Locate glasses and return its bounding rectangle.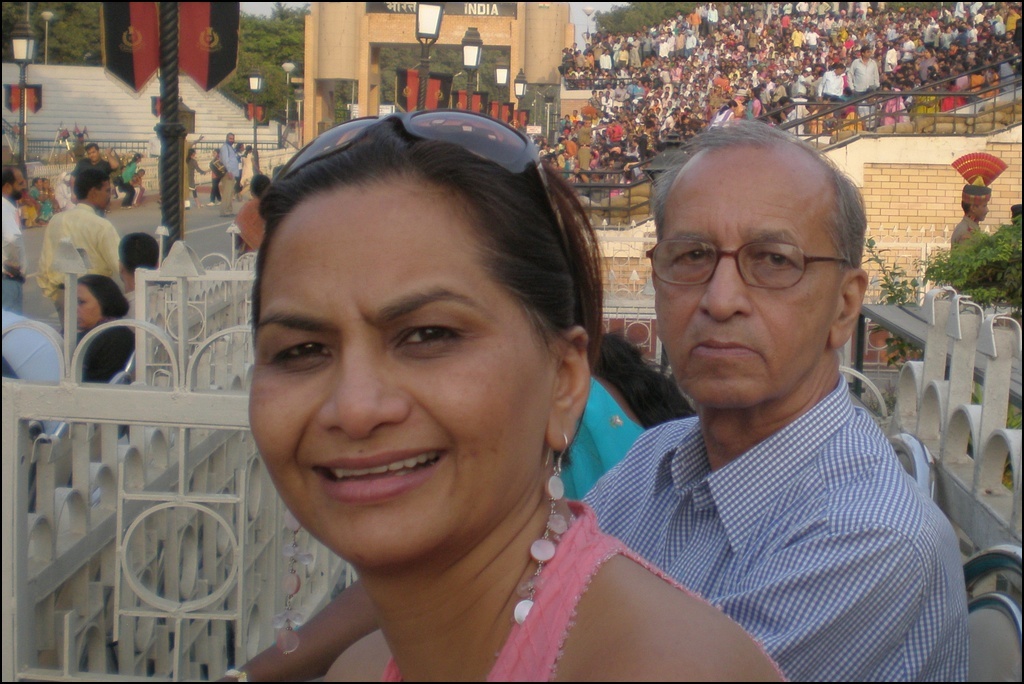
<region>641, 228, 855, 294</region>.
